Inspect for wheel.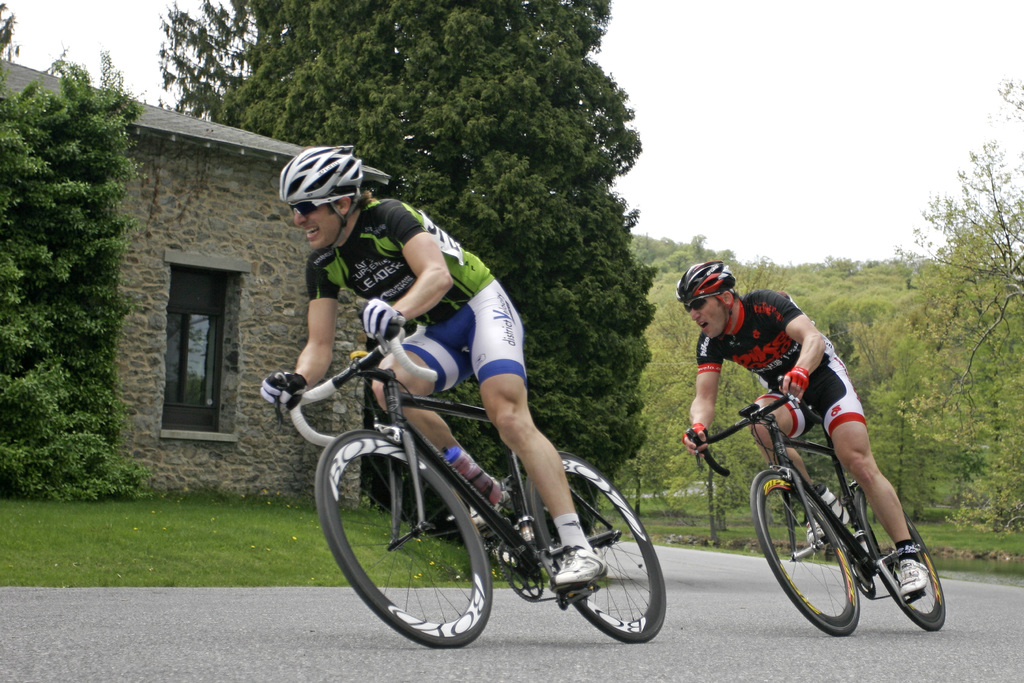
Inspection: {"left": 860, "top": 492, "right": 945, "bottom": 631}.
